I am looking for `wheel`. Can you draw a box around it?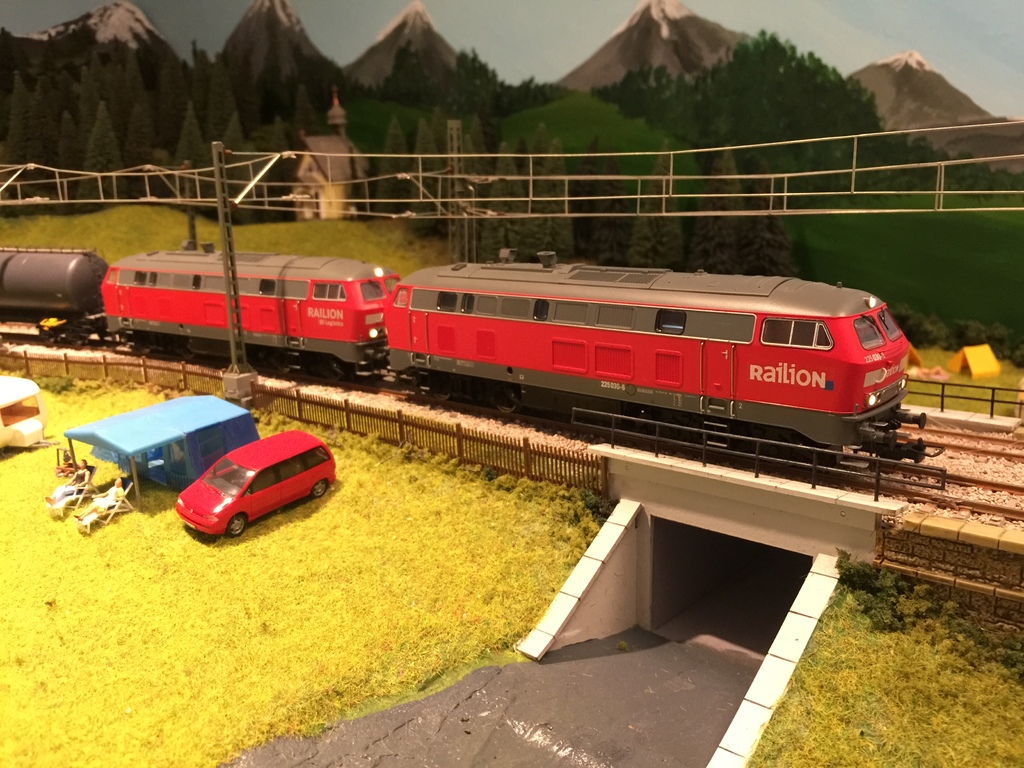
Sure, the bounding box is [left=228, top=514, right=245, bottom=536].
